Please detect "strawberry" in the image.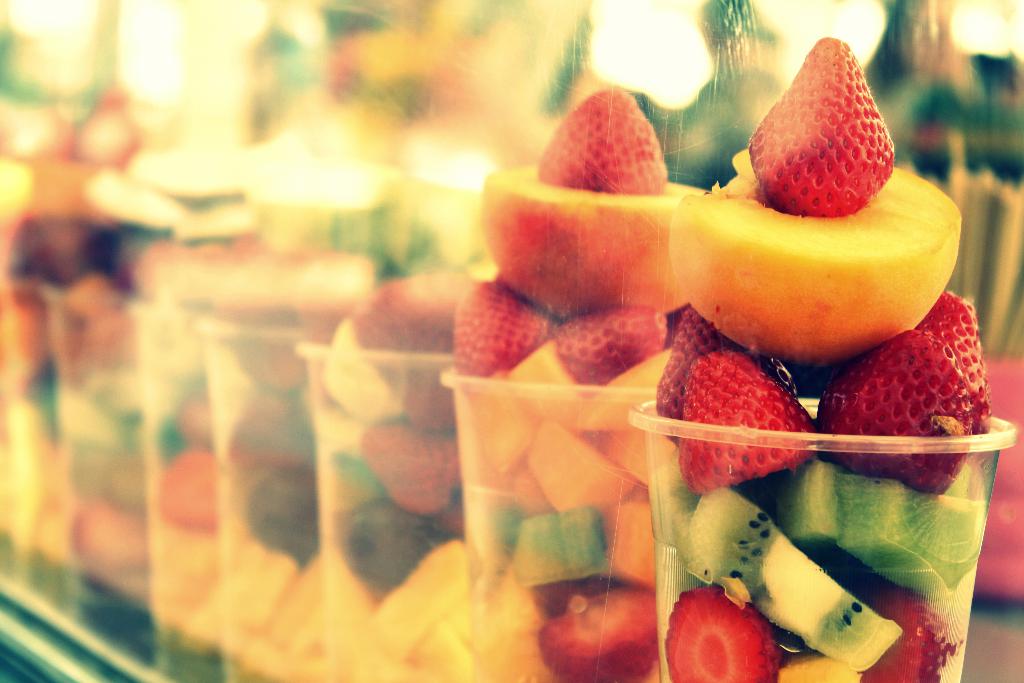
x1=660 y1=586 x2=784 y2=682.
